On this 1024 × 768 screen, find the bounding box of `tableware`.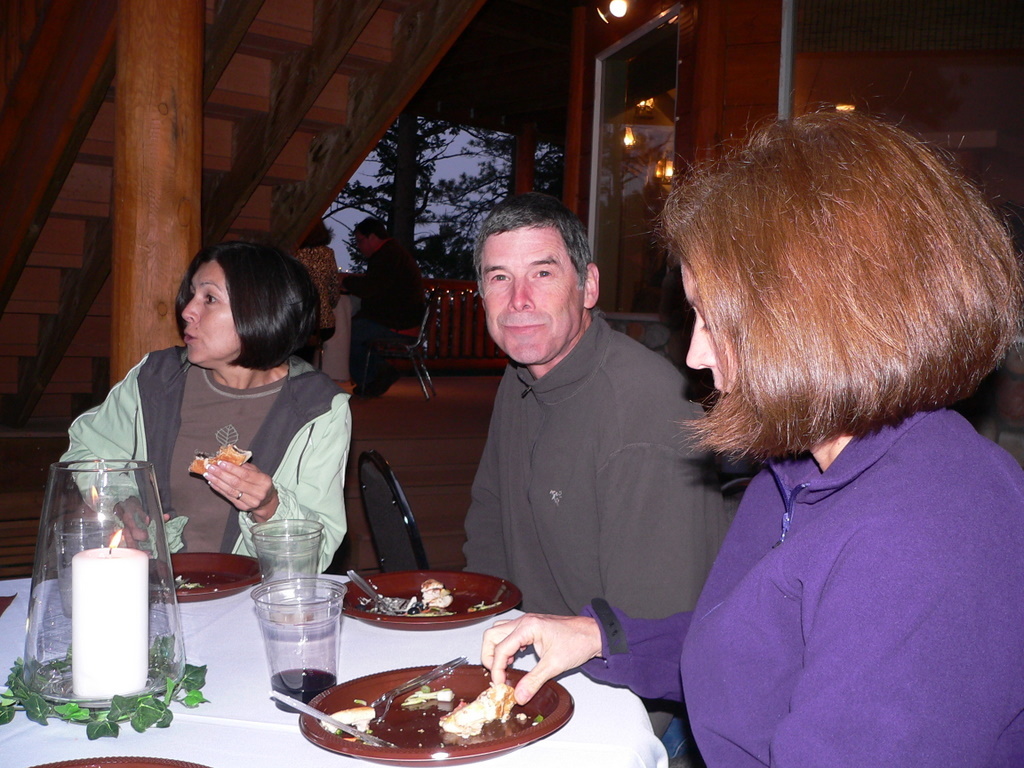
Bounding box: {"left": 256, "top": 519, "right": 323, "bottom": 602}.
